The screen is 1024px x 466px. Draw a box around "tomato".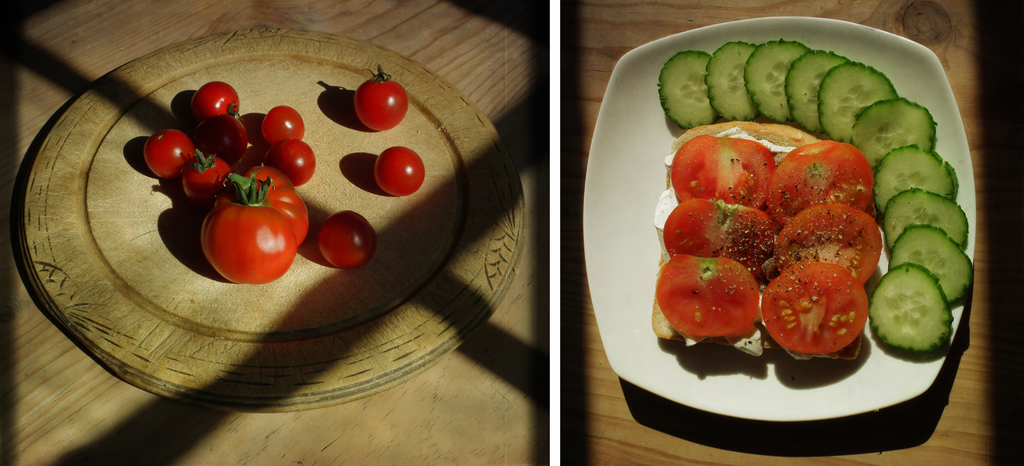
259/106/304/146.
